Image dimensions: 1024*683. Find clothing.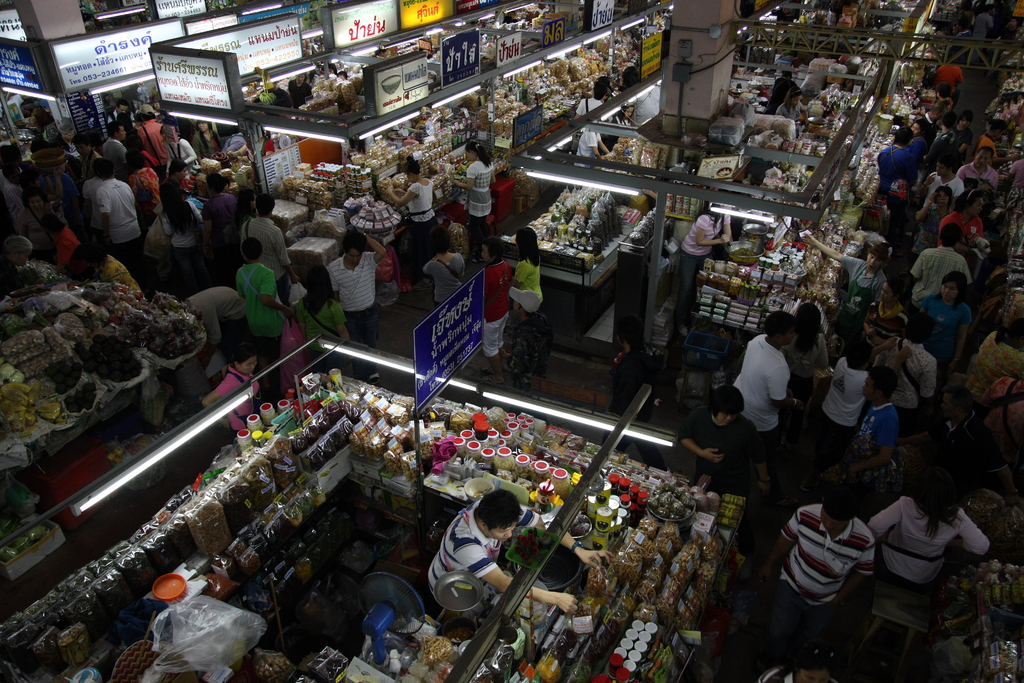
(315, 226, 385, 332).
